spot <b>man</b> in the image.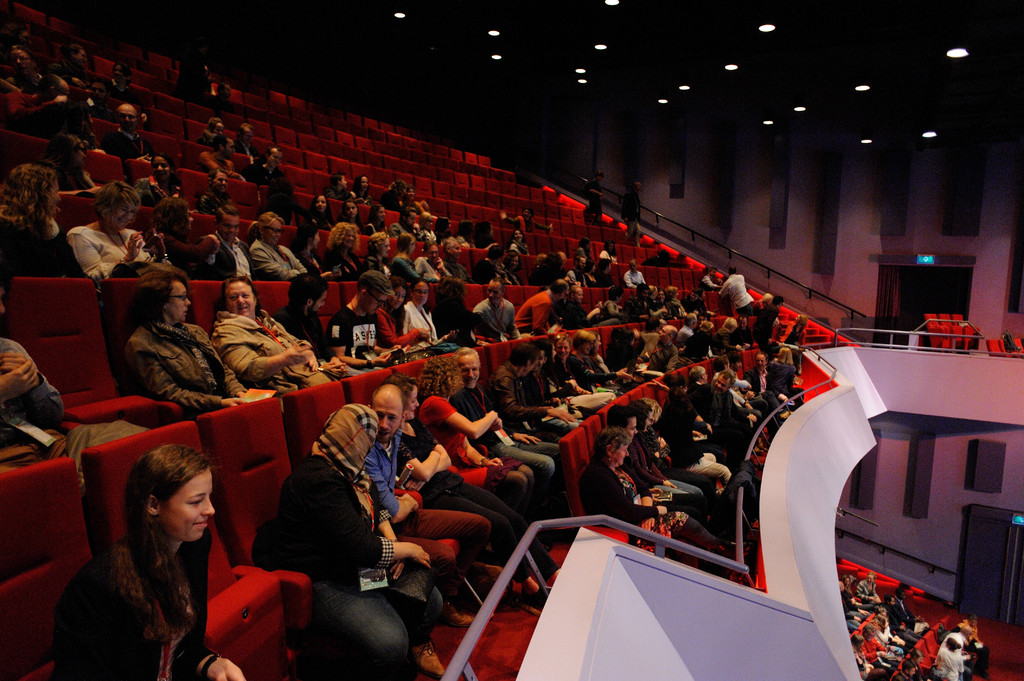
<b>man</b> found at {"left": 442, "top": 239, "right": 472, "bottom": 280}.
